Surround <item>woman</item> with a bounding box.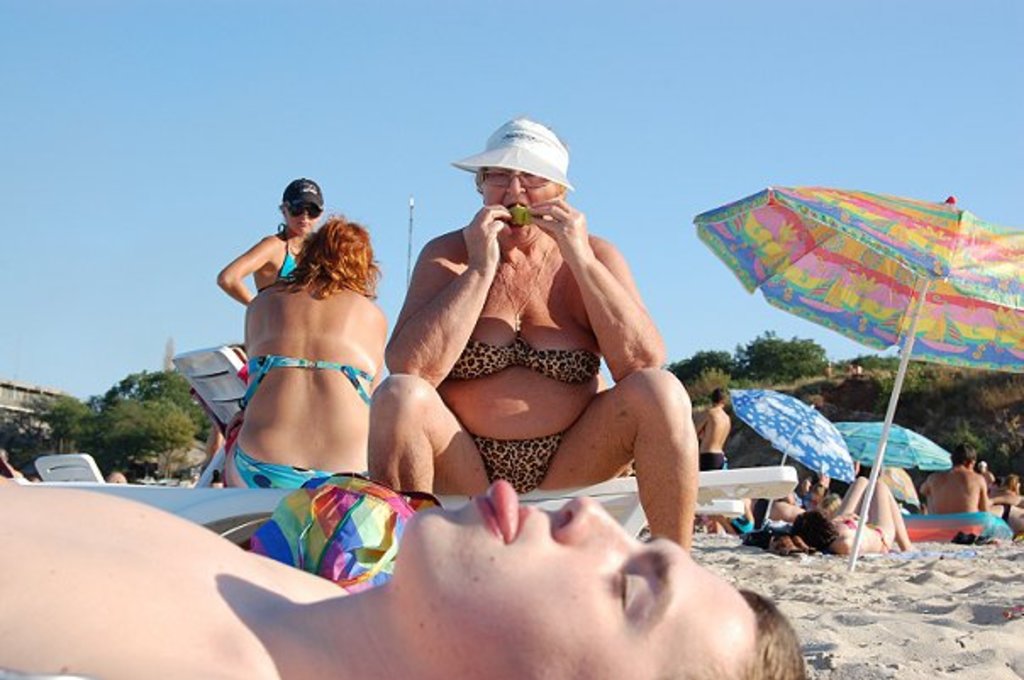
bbox=(370, 115, 702, 563).
